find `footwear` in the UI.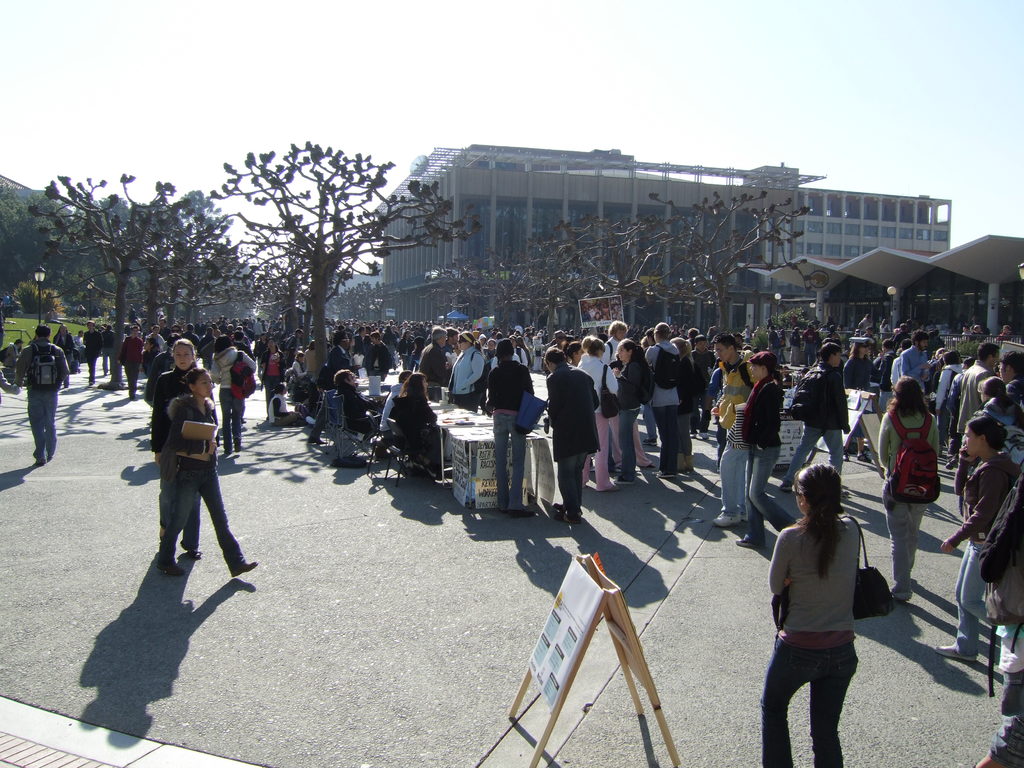
UI element at box=[102, 373, 110, 376].
